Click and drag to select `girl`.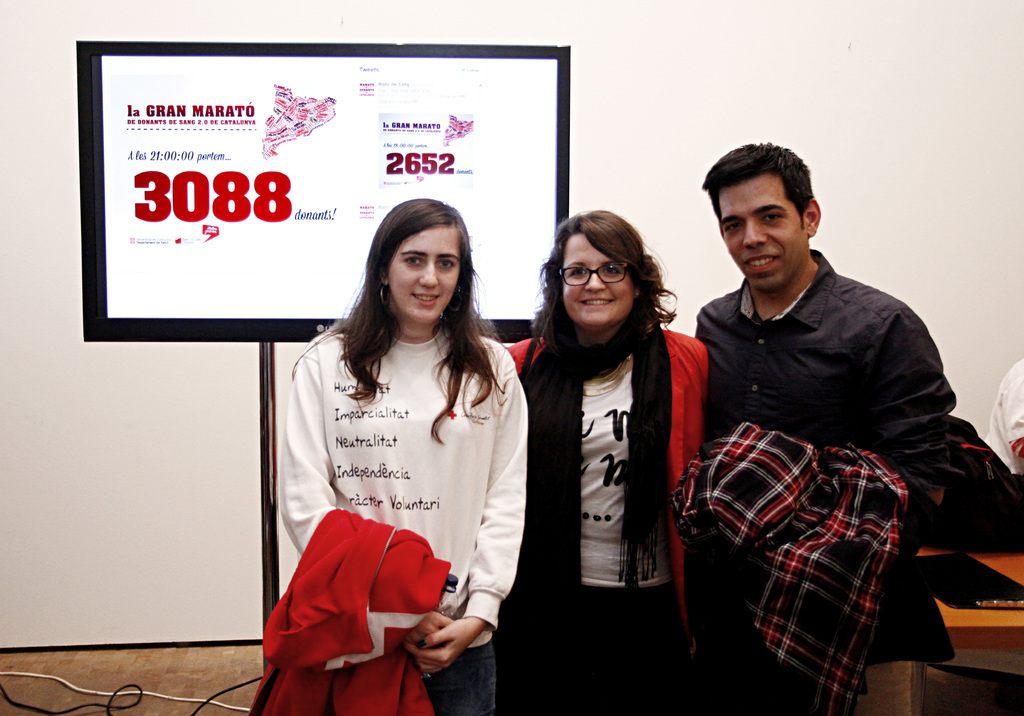
Selection: bbox(505, 207, 707, 715).
